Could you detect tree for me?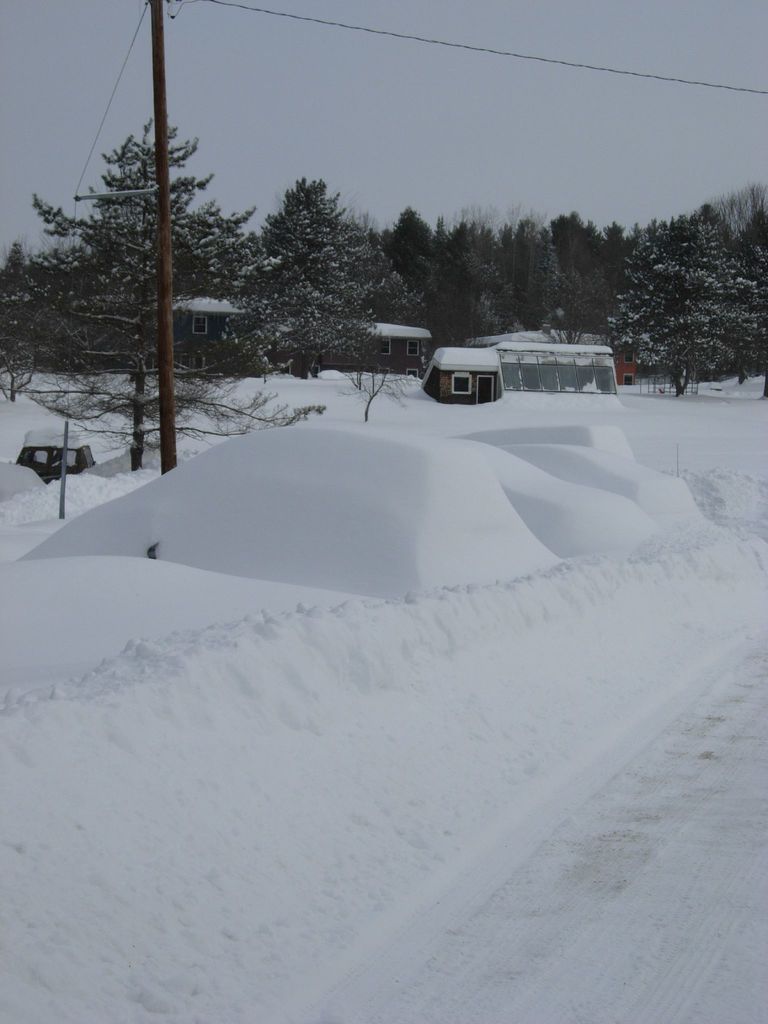
Detection result: box(618, 171, 756, 383).
